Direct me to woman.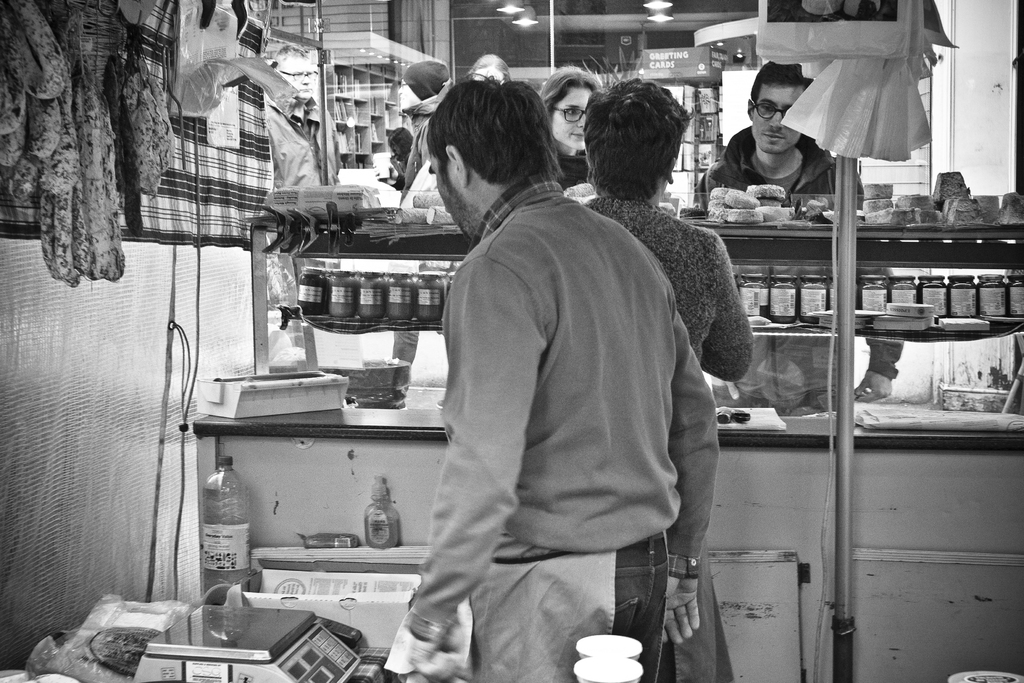
Direction: locate(542, 64, 600, 206).
